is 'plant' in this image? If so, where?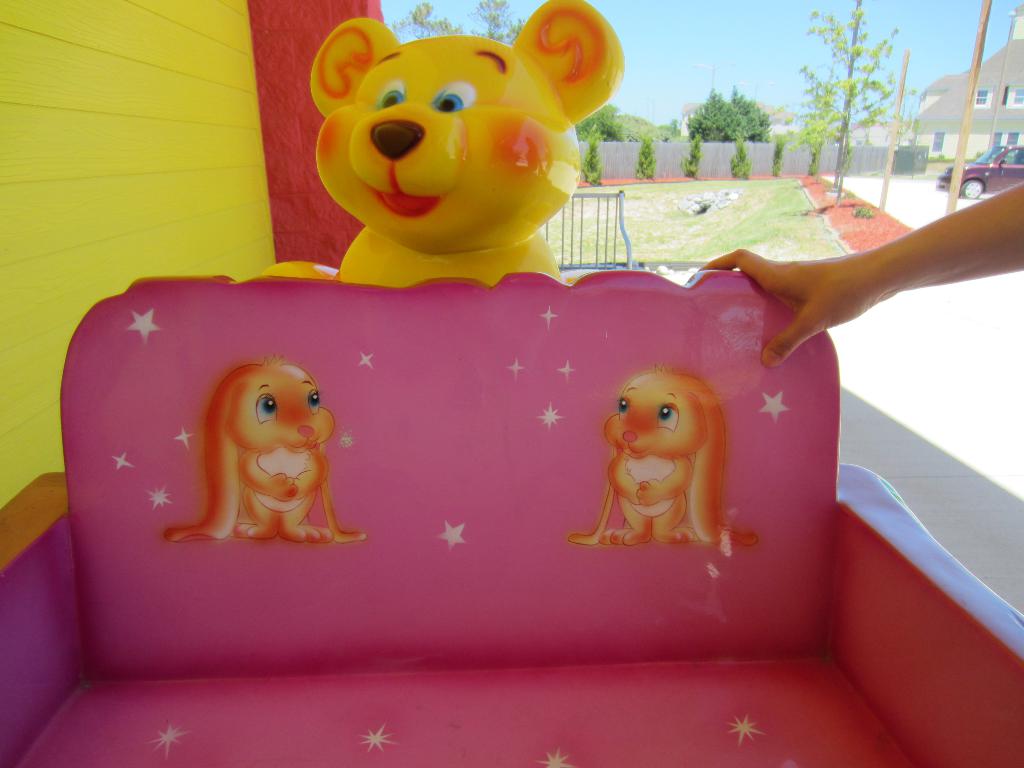
Yes, at [592,122,844,252].
